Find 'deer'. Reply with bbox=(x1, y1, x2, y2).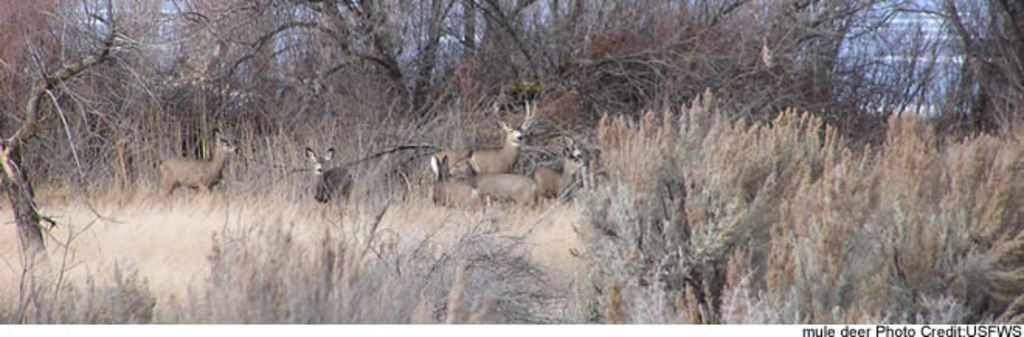
bbox=(532, 146, 588, 202).
